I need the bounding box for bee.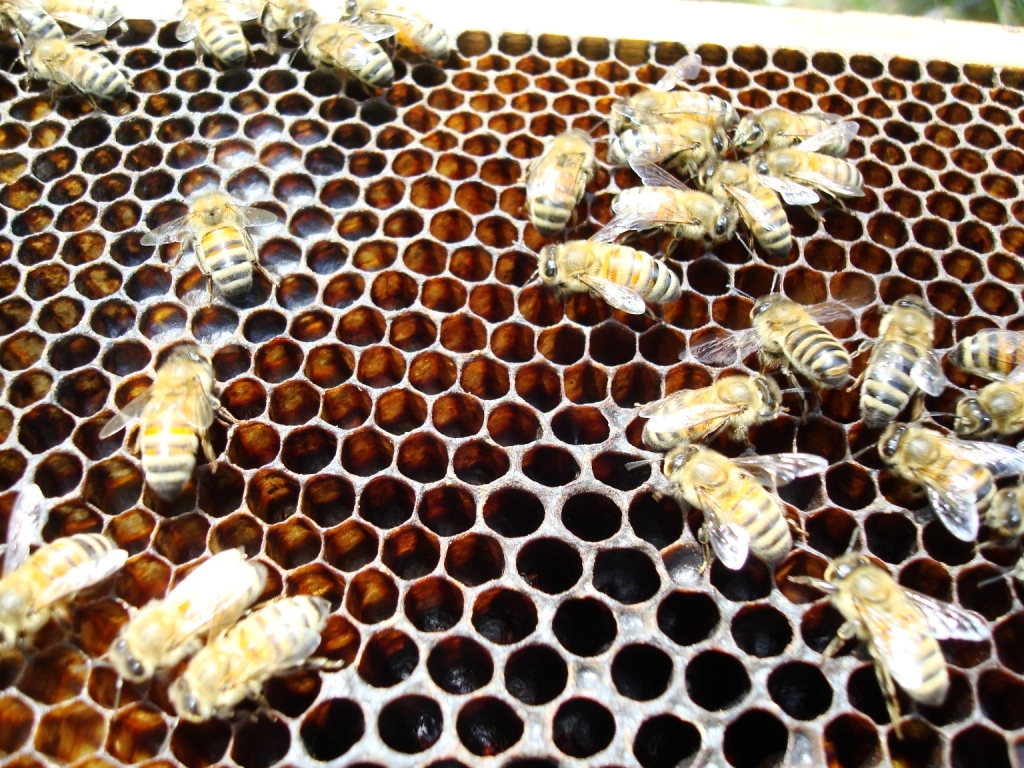
Here it is: bbox=(135, 166, 277, 298).
